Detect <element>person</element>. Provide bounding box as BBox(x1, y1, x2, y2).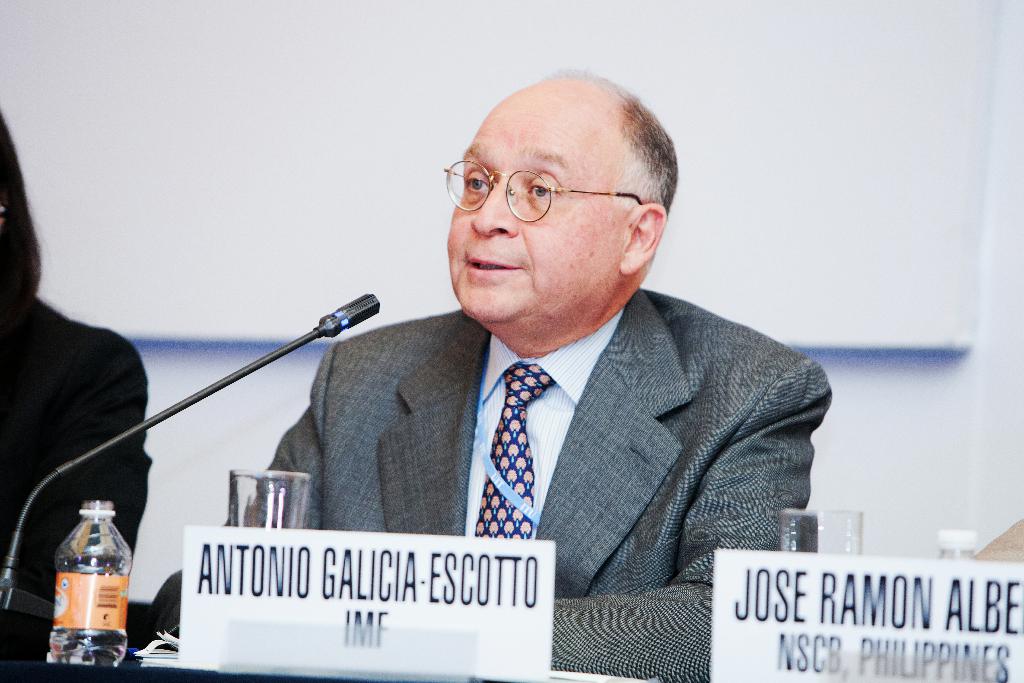
BBox(0, 104, 154, 660).
